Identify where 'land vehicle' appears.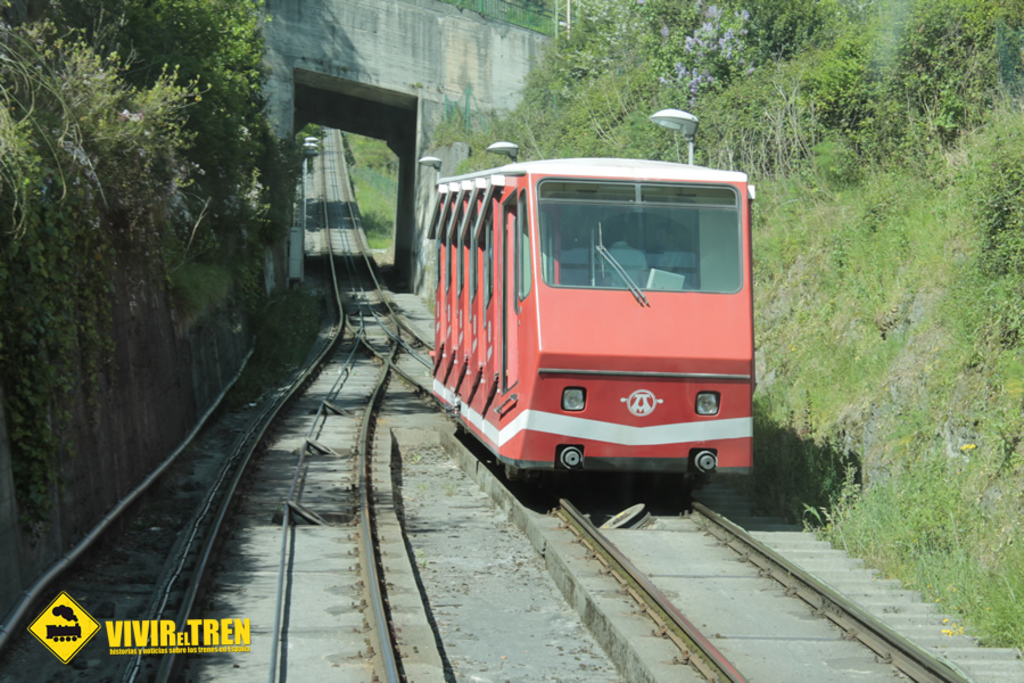
Appears at 404, 153, 792, 497.
